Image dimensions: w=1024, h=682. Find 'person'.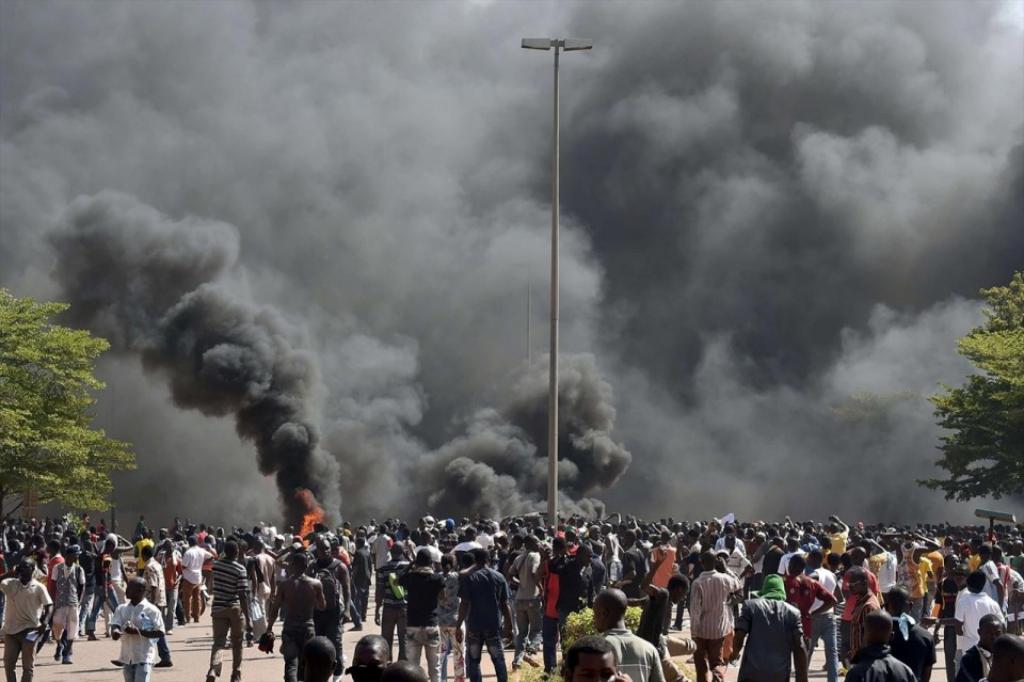
[left=506, top=534, right=538, bottom=665].
